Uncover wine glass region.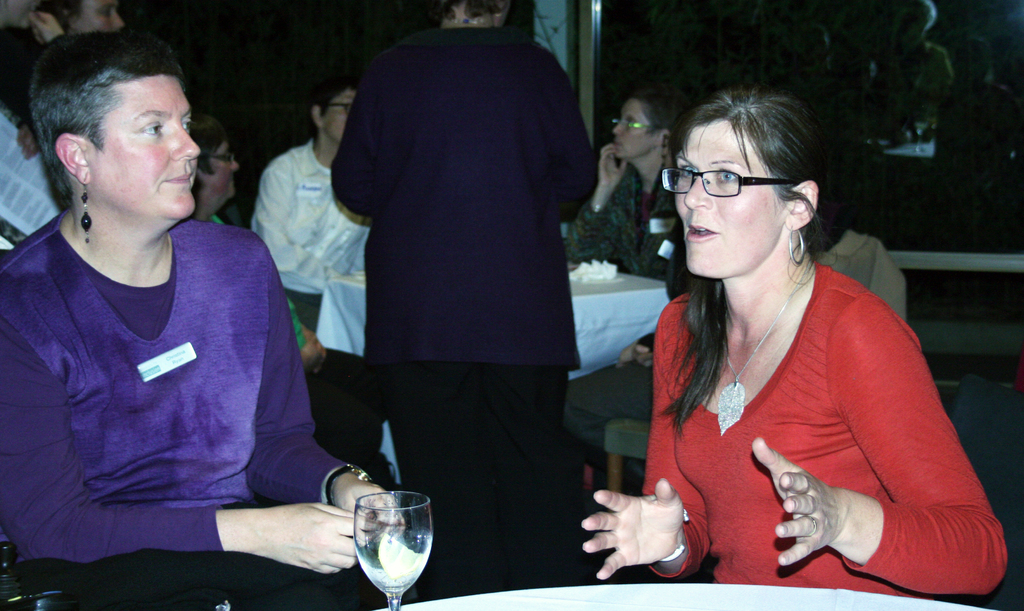
Uncovered: bbox(350, 488, 435, 610).
